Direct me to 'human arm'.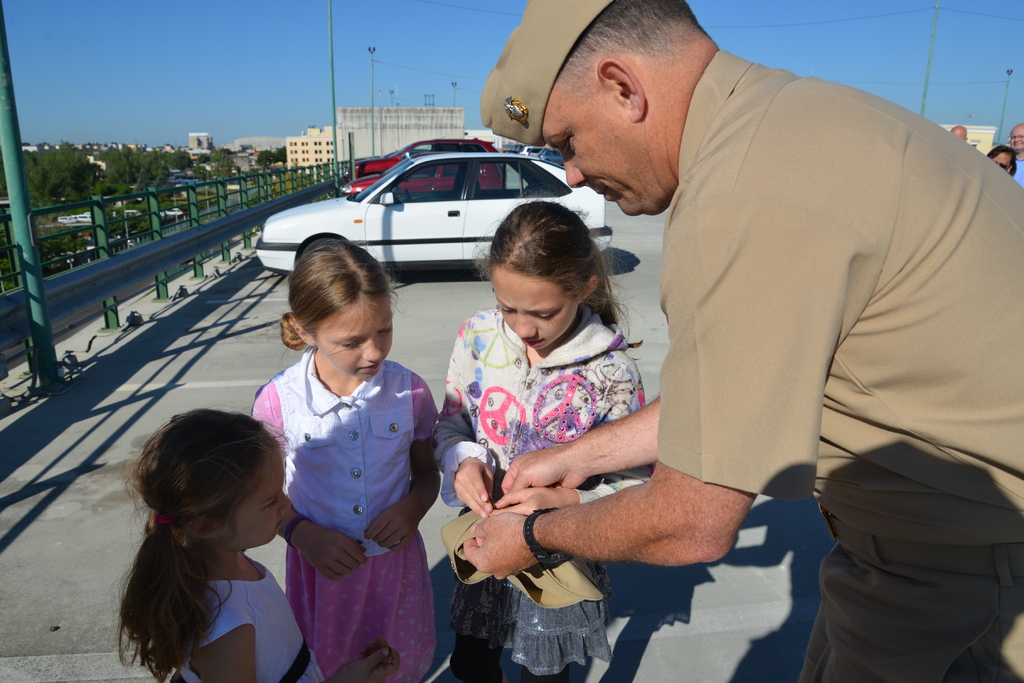
Direction: region(205, 616, 408, 682).
